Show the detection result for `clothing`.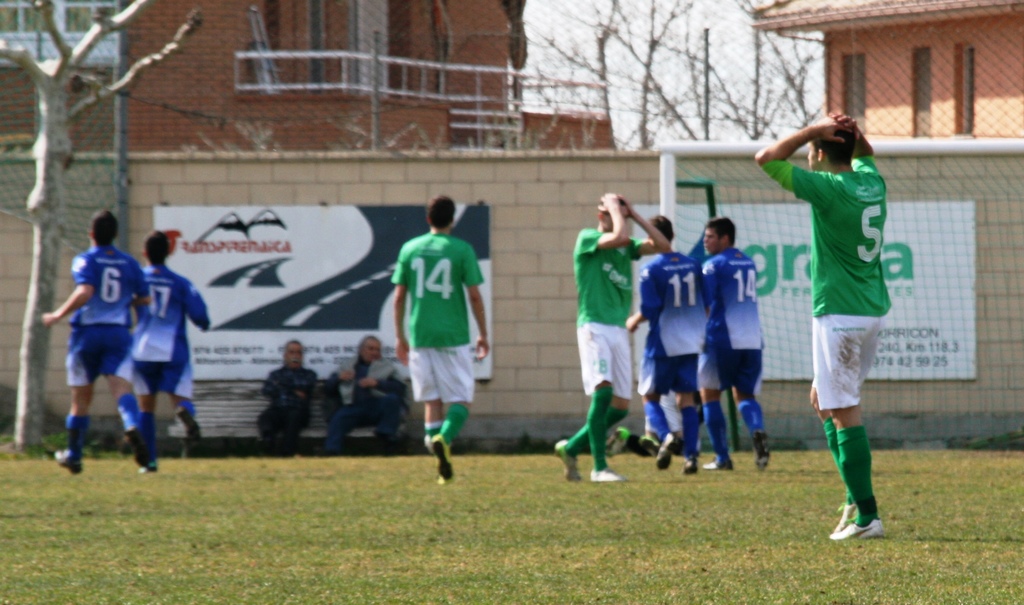
699 250 763 398.
